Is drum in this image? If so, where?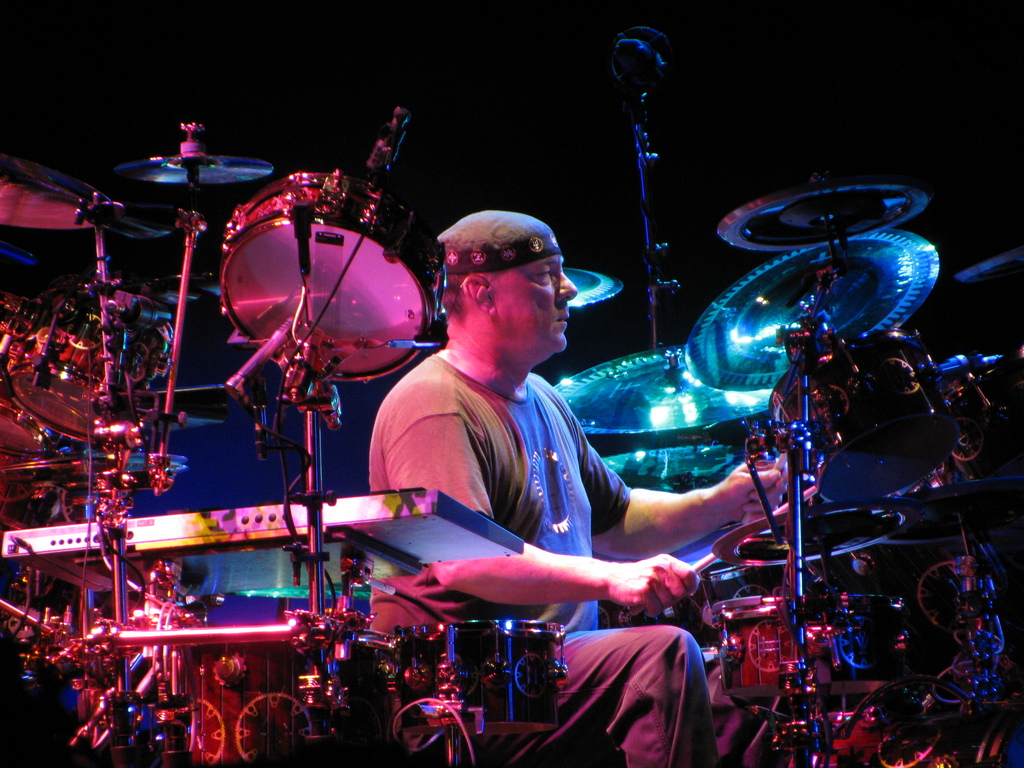
Yes, at box(392, 620, 567, 737).
